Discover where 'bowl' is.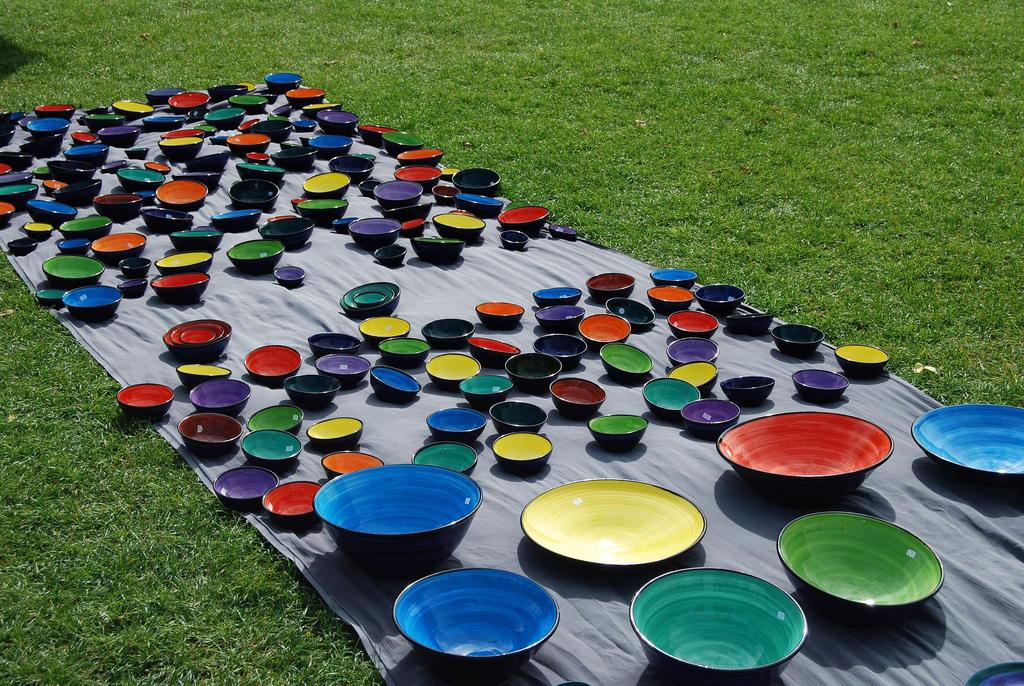
Discovered at <box>227,240,283,275</box>.
